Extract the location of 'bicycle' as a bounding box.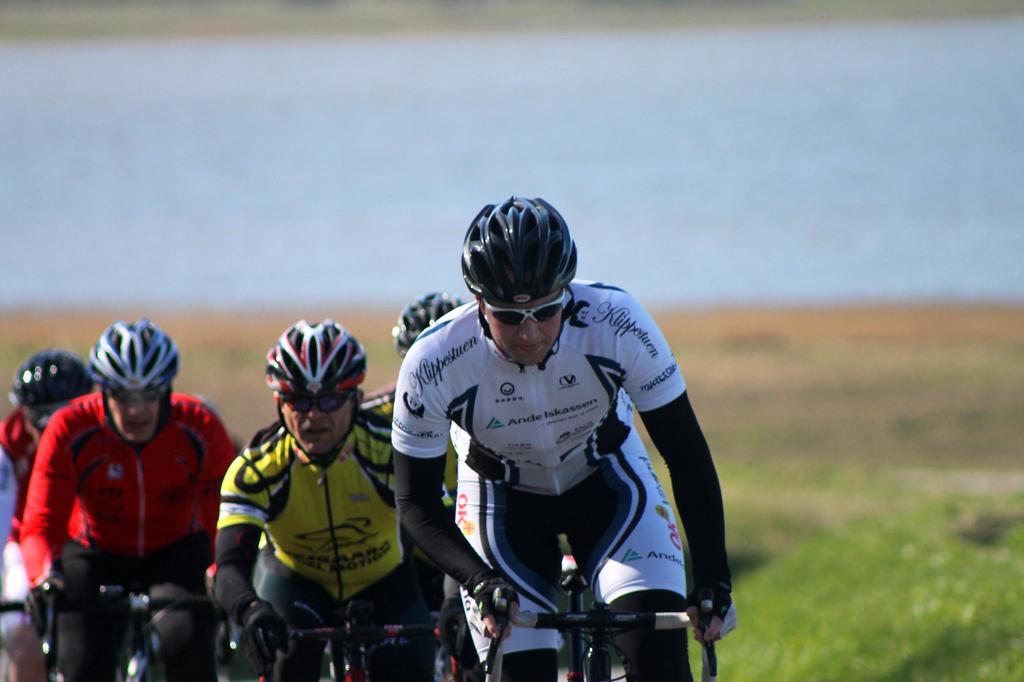
<box>483,552,714,681</box>.
